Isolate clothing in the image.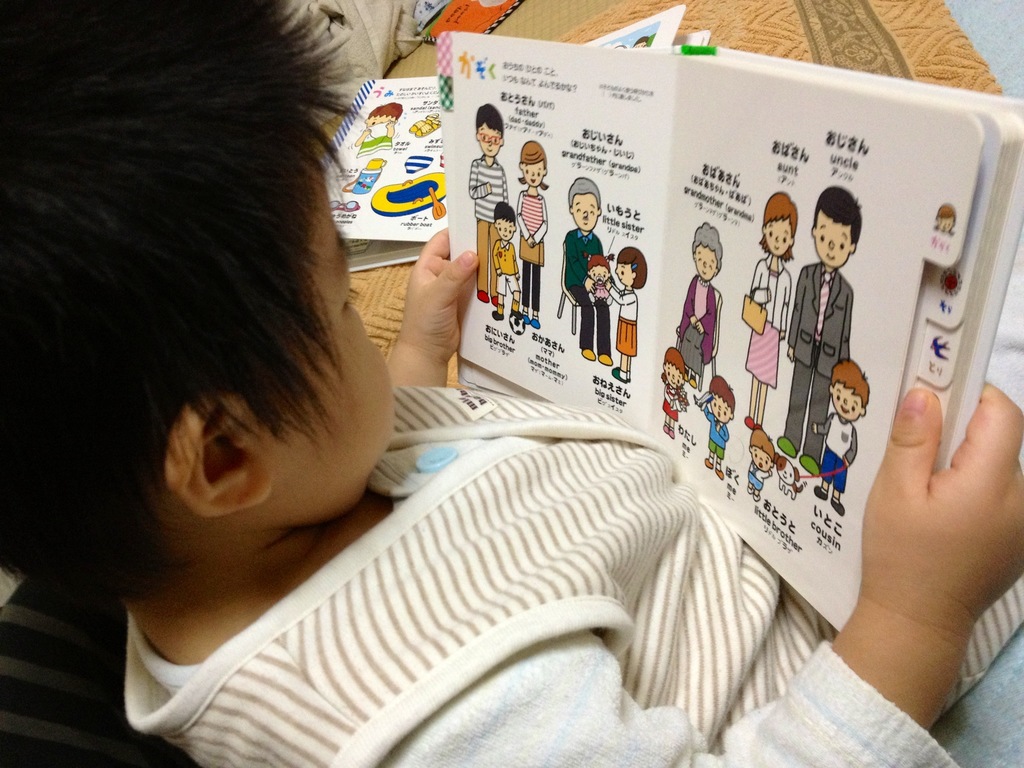
Isolated region: rect(491, 239, 523, 294).
